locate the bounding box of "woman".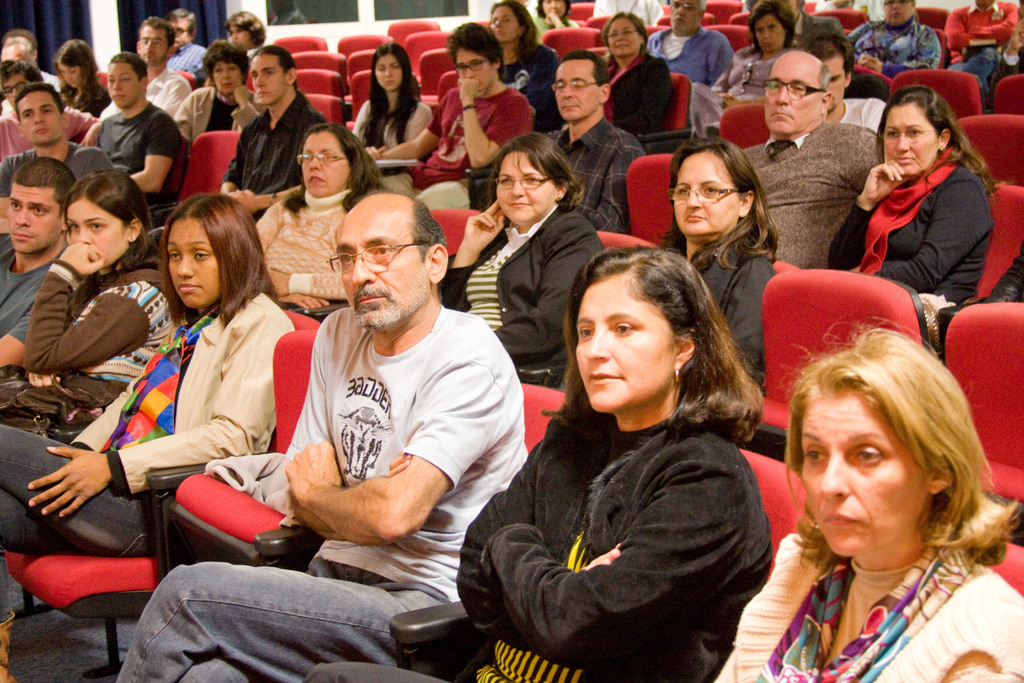
Bounding box: 349/41/435/161.
